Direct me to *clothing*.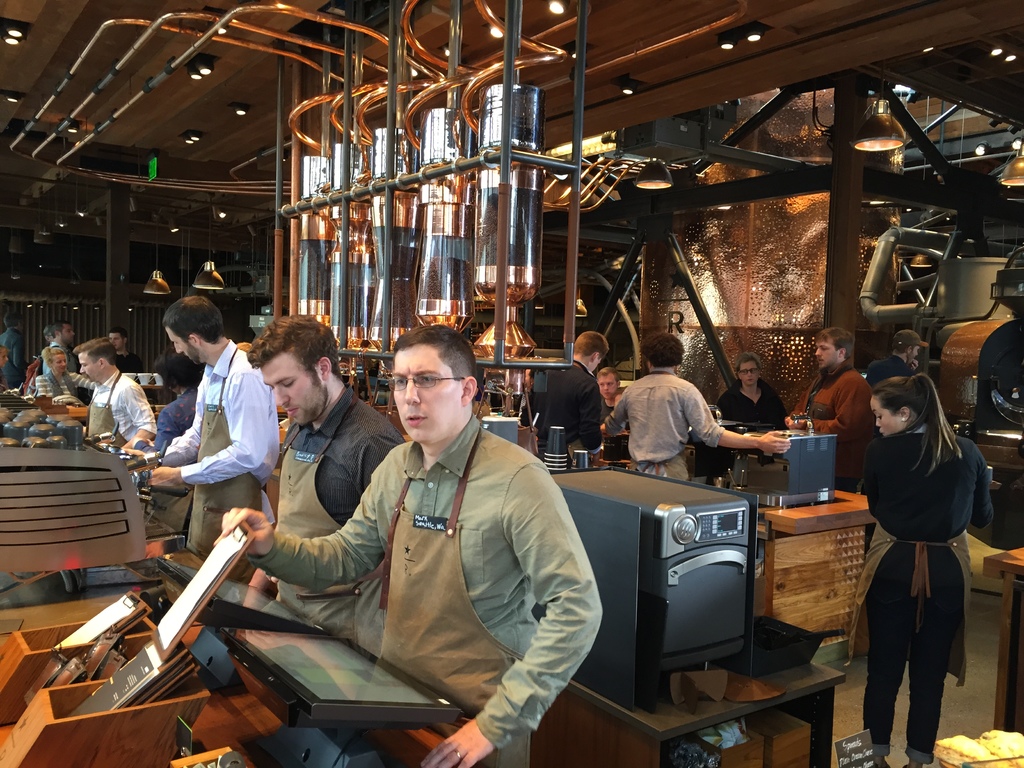
Direction: bbox(251, 412, 605, 767).
